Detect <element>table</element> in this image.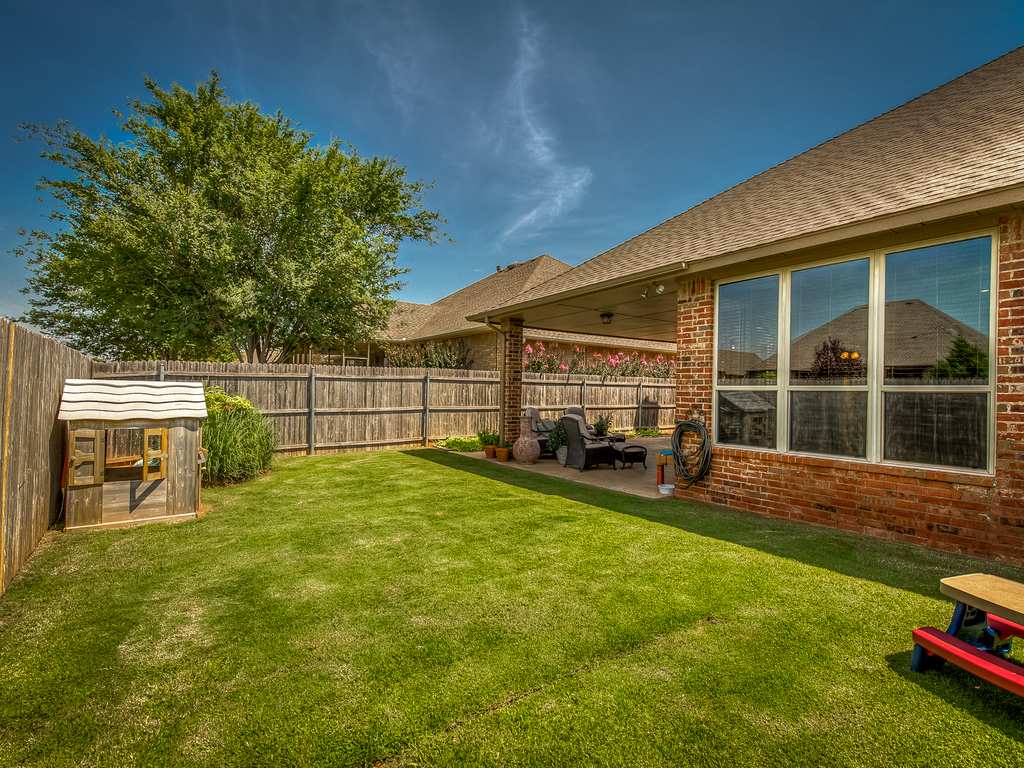
Detection: {"x1": 941, "y1": 560, "x2": 1023, "y2": 630}.
